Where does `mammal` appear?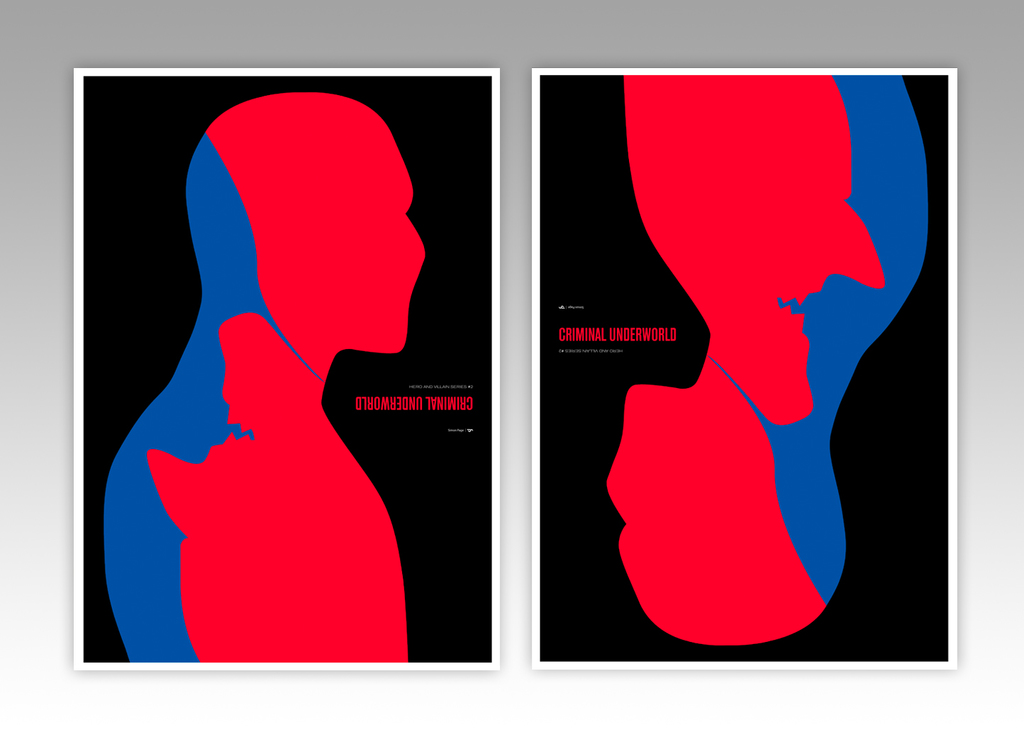
Appears at left=84, top=106, right=489, bottom=680.
